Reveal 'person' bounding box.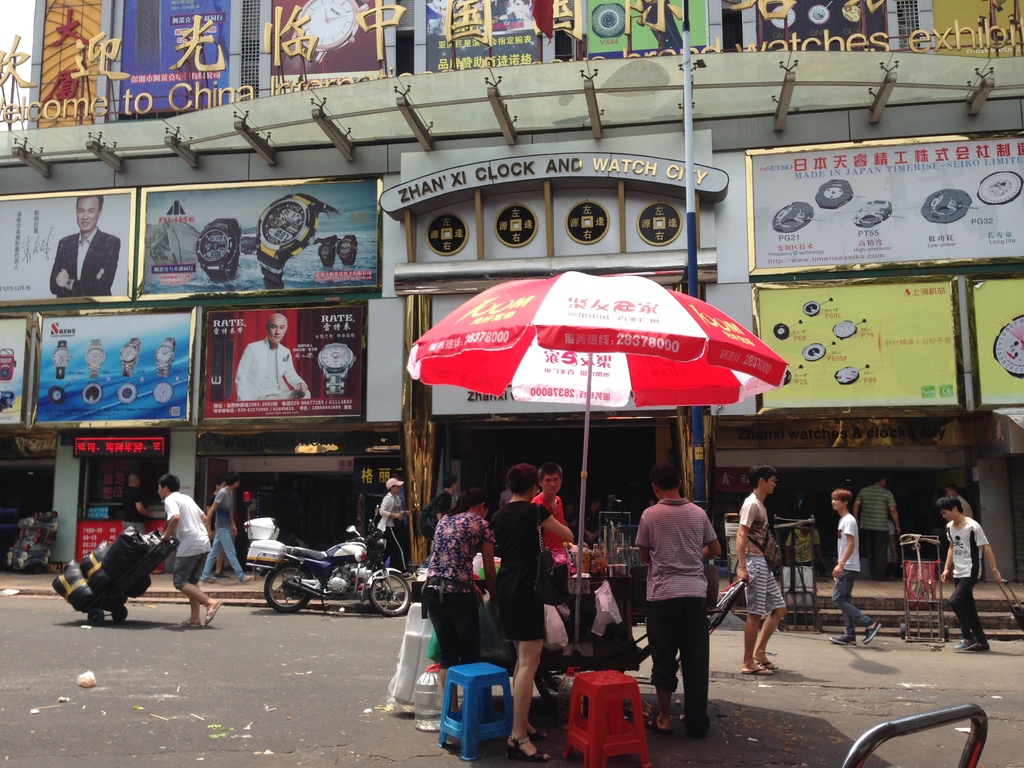
Revealed: 203 476 255 588.
